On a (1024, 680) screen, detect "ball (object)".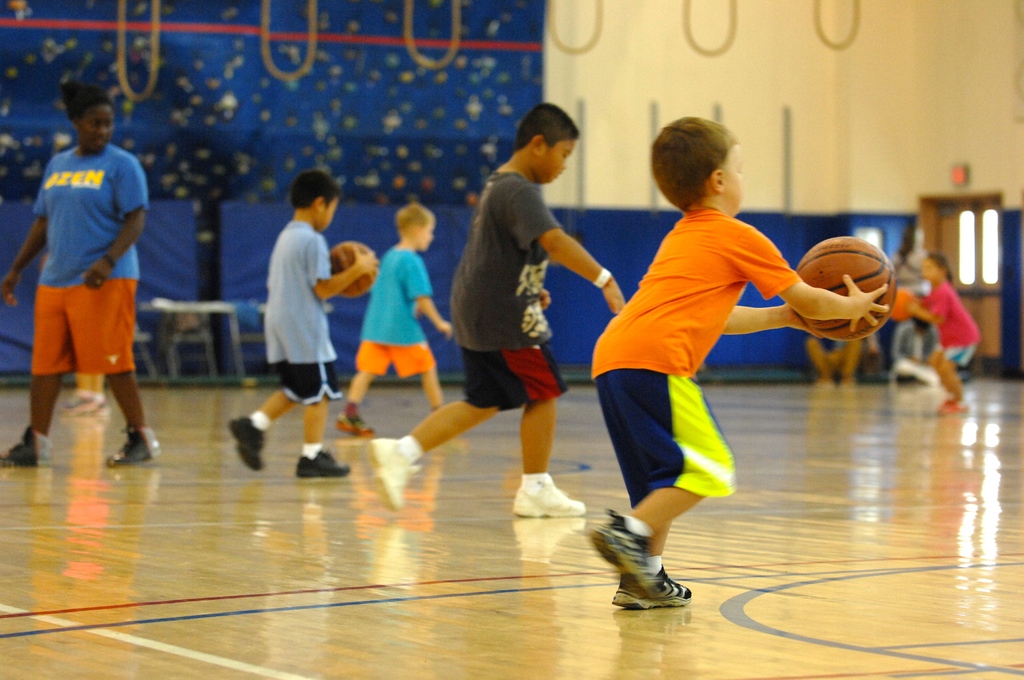
<box>332,239,378,296</box>.
